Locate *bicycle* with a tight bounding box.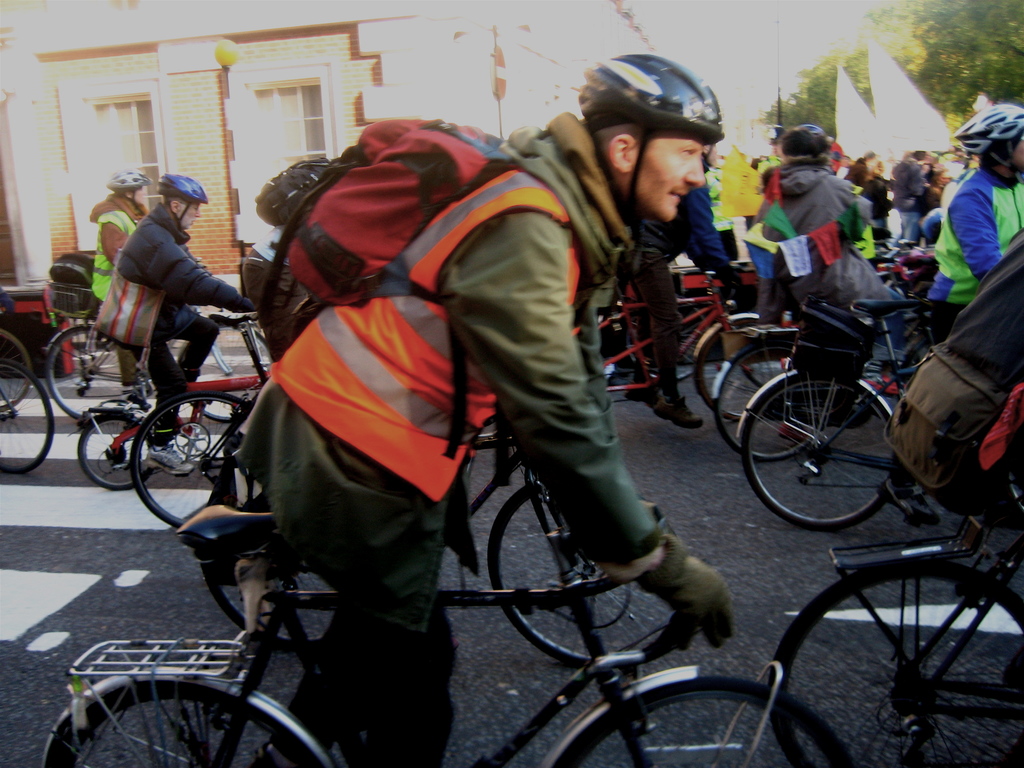
bbox=[702, 298, 856, 452].
